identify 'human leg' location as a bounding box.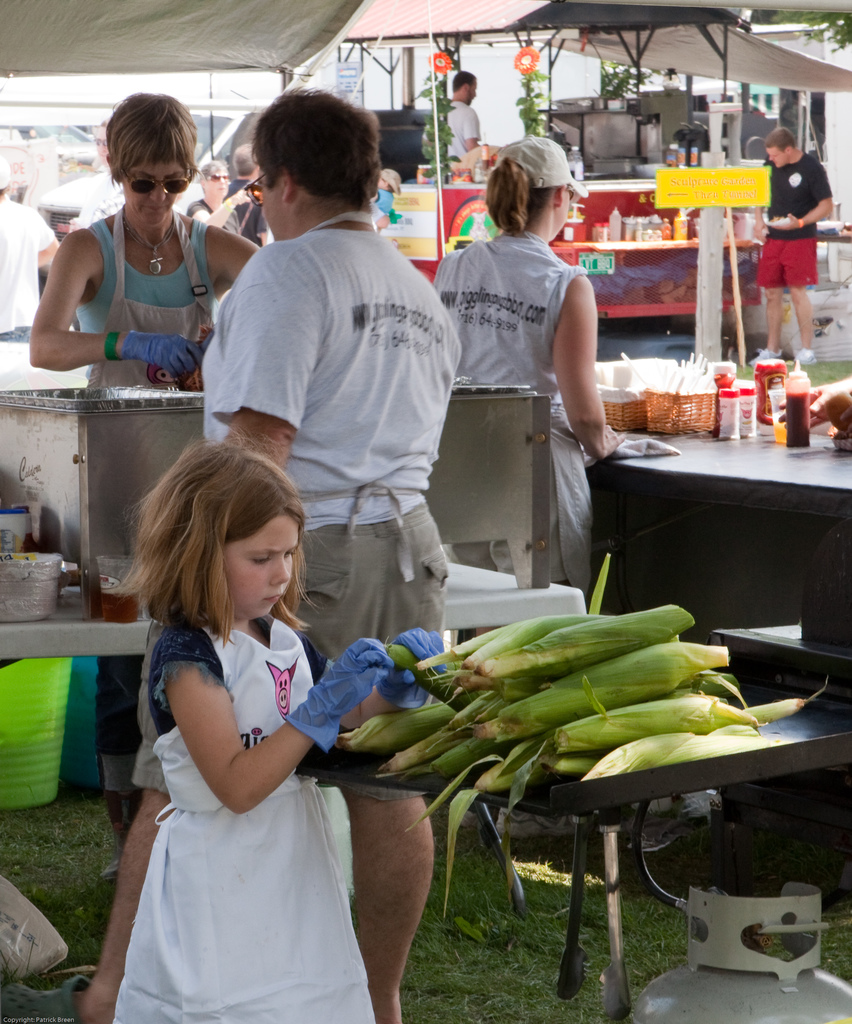
select_region(349, 519, 447, 1023).
